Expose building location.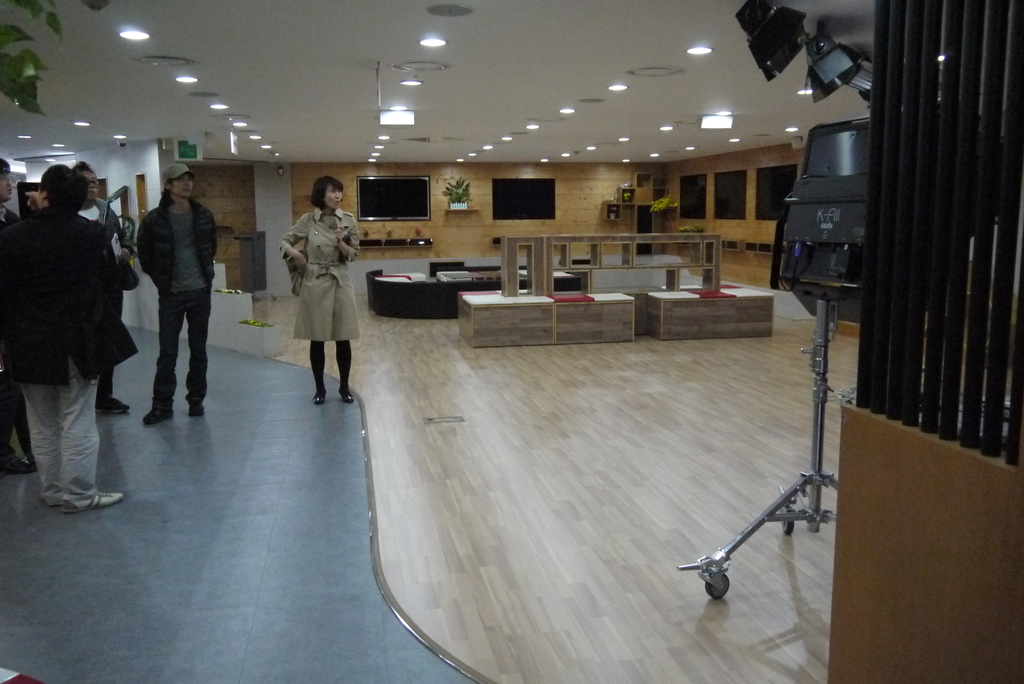
Exposed at Rect(0, 0, 1023, 683).
